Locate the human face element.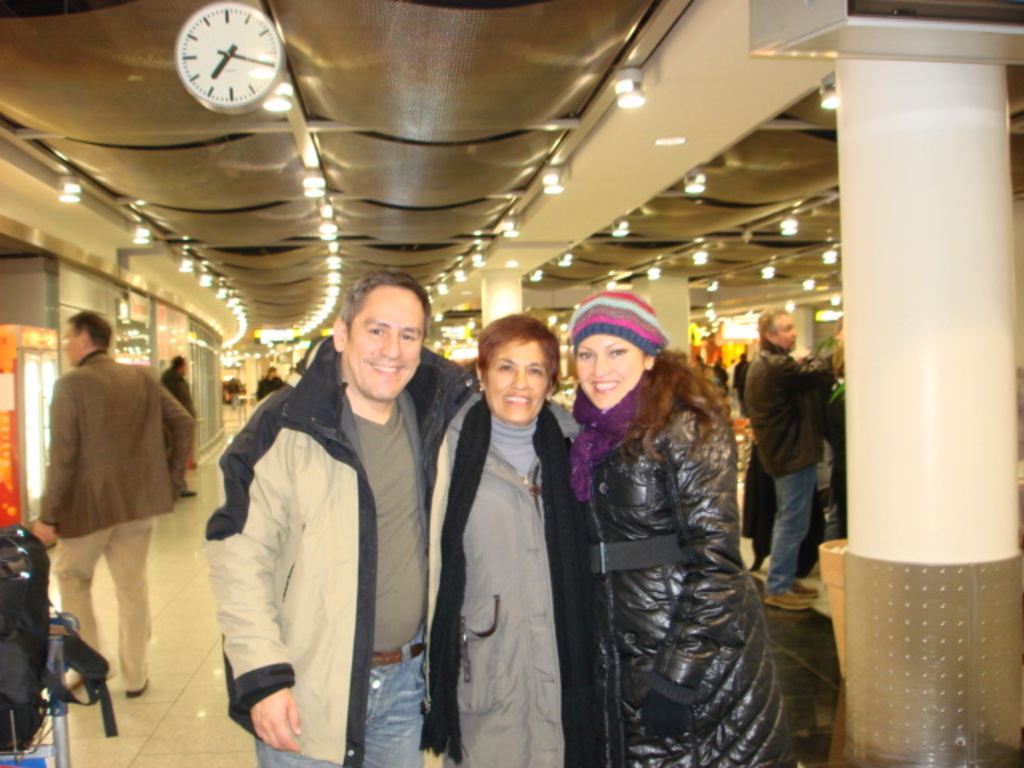
Element bbox: box=[483, 331, 554, 421].
